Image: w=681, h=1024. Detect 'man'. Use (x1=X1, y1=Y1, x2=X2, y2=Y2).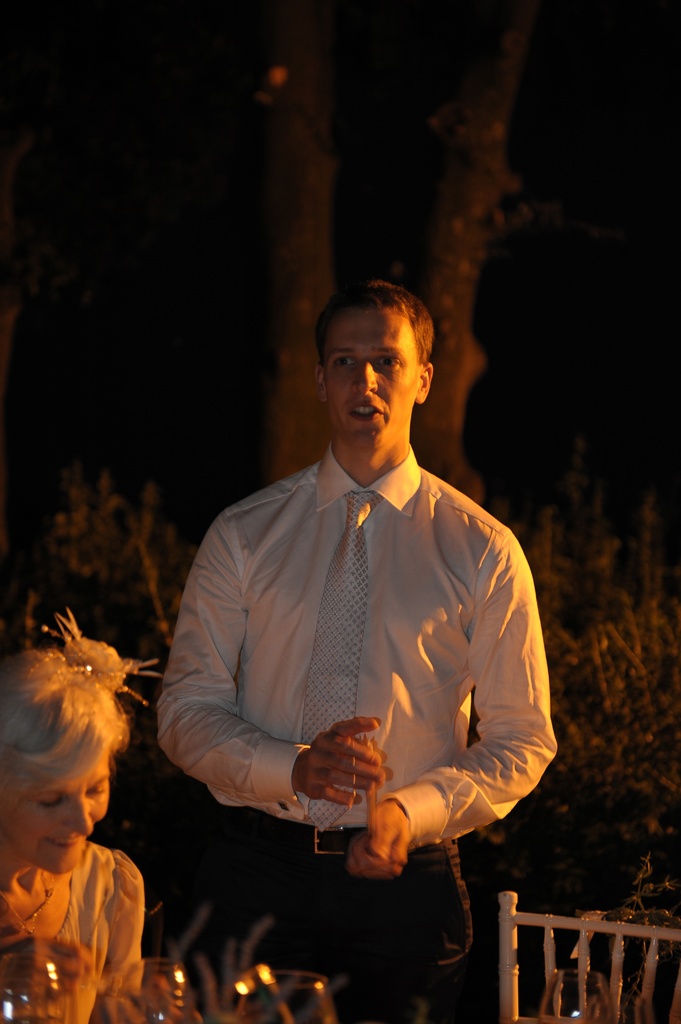
(x1=156, y1=301, x2=554, y2=984).
